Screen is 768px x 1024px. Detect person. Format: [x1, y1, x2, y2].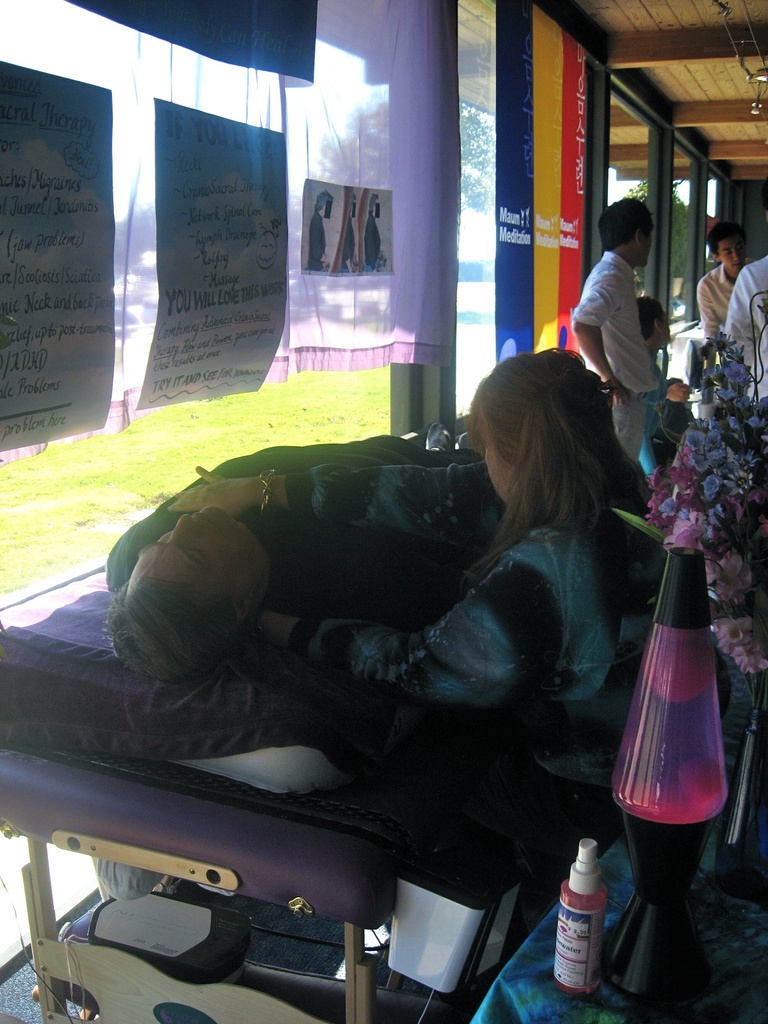
[301, 186, 339, 270].
